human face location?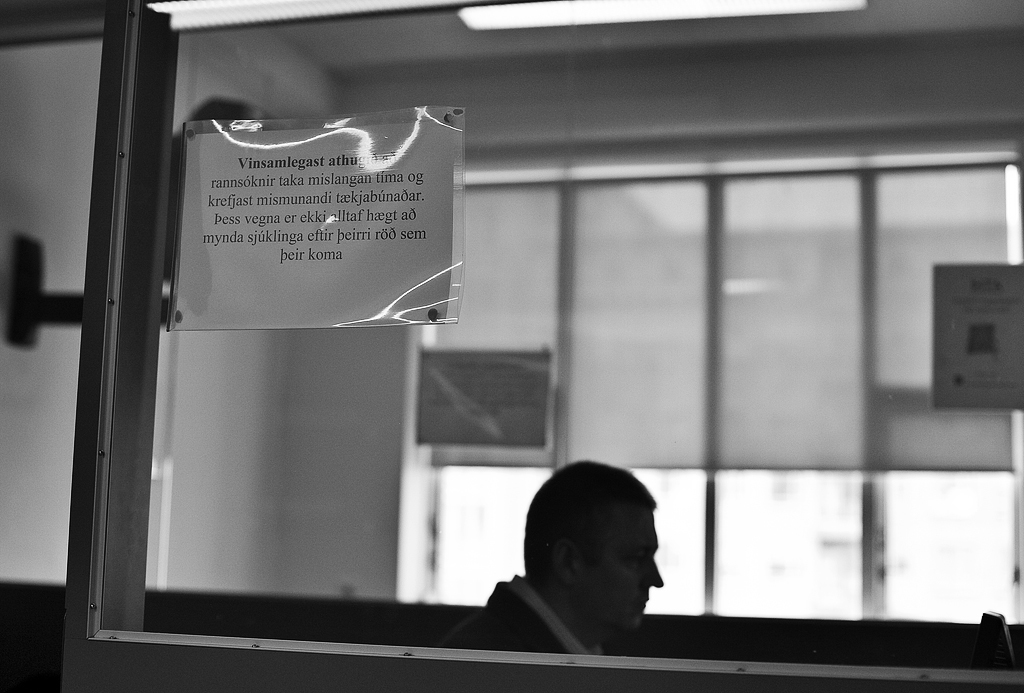
566, 501, 667, 636
